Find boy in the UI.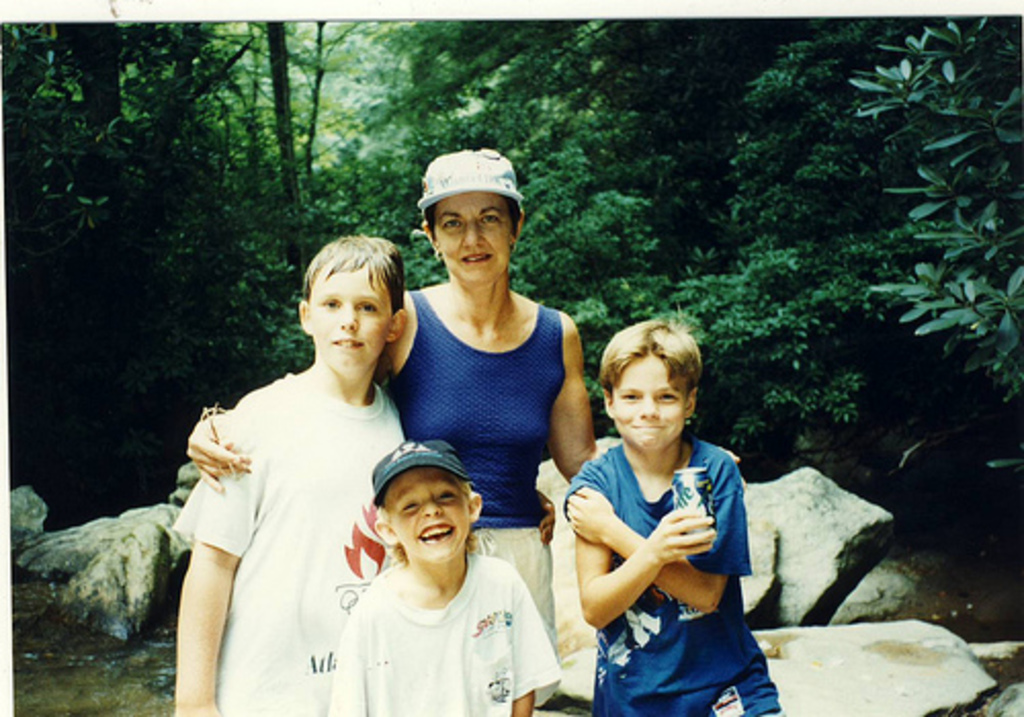
UI element at pyautogui.locateOnScreen(170, 234, 408, 715).
